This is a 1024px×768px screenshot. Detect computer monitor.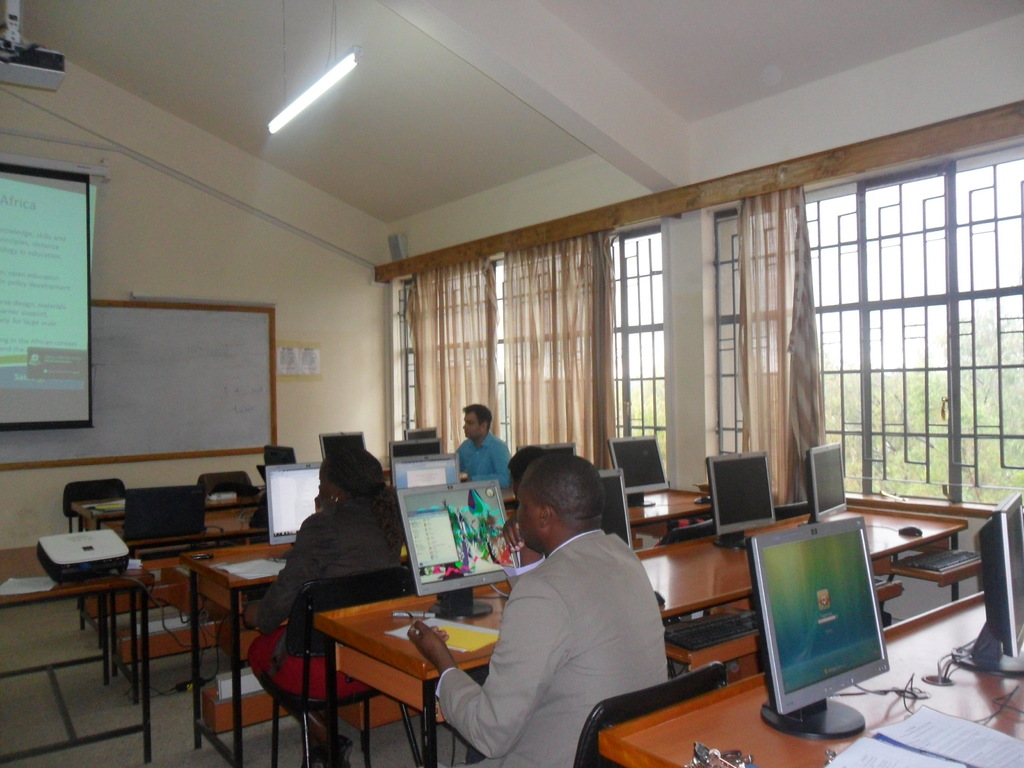
select_region(607, 430, 668, 504).
